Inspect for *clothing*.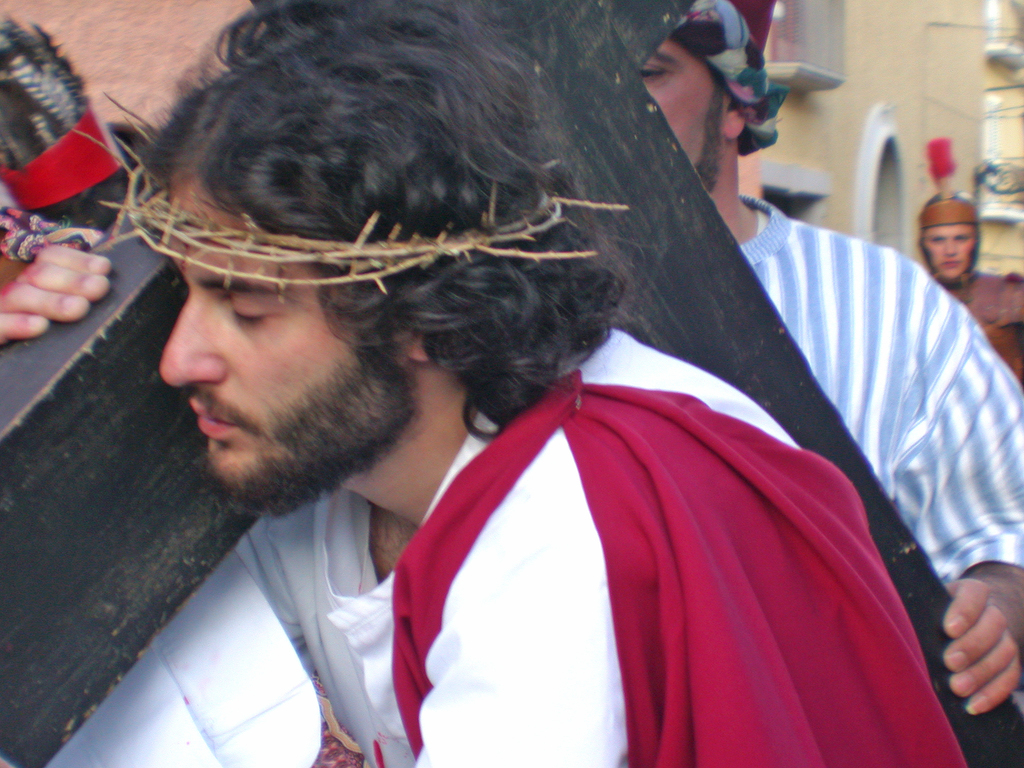
Inspection: {"left": 938, "top": 270, "right": 1023, "bottom": 354}.
